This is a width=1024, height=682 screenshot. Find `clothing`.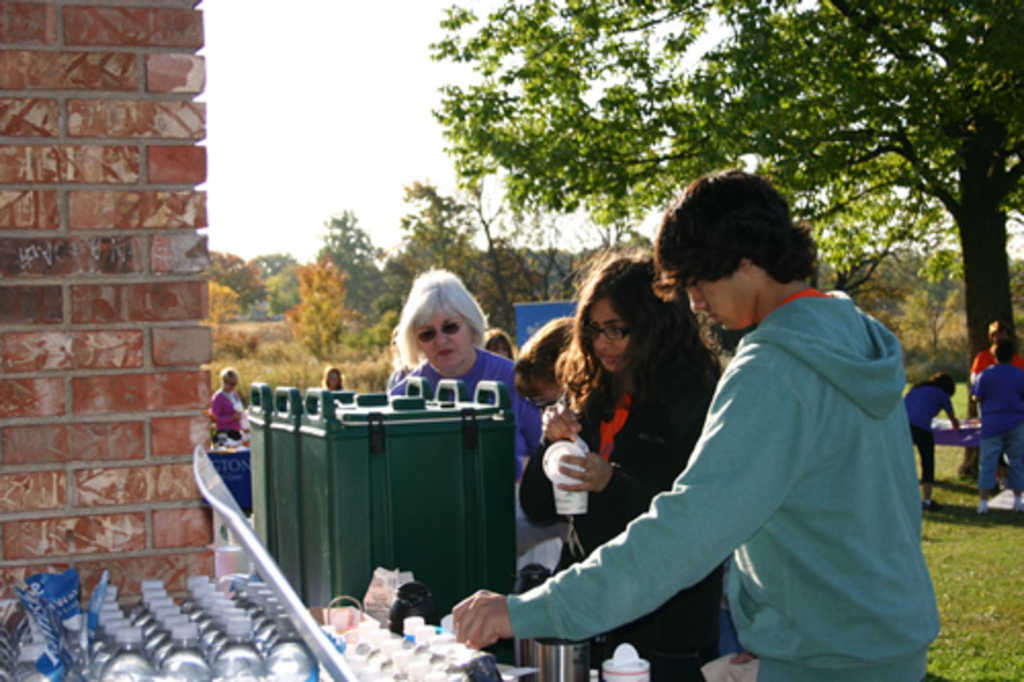
Bounding box: <bbox>973, 350, 1022, 498</bbox>.
